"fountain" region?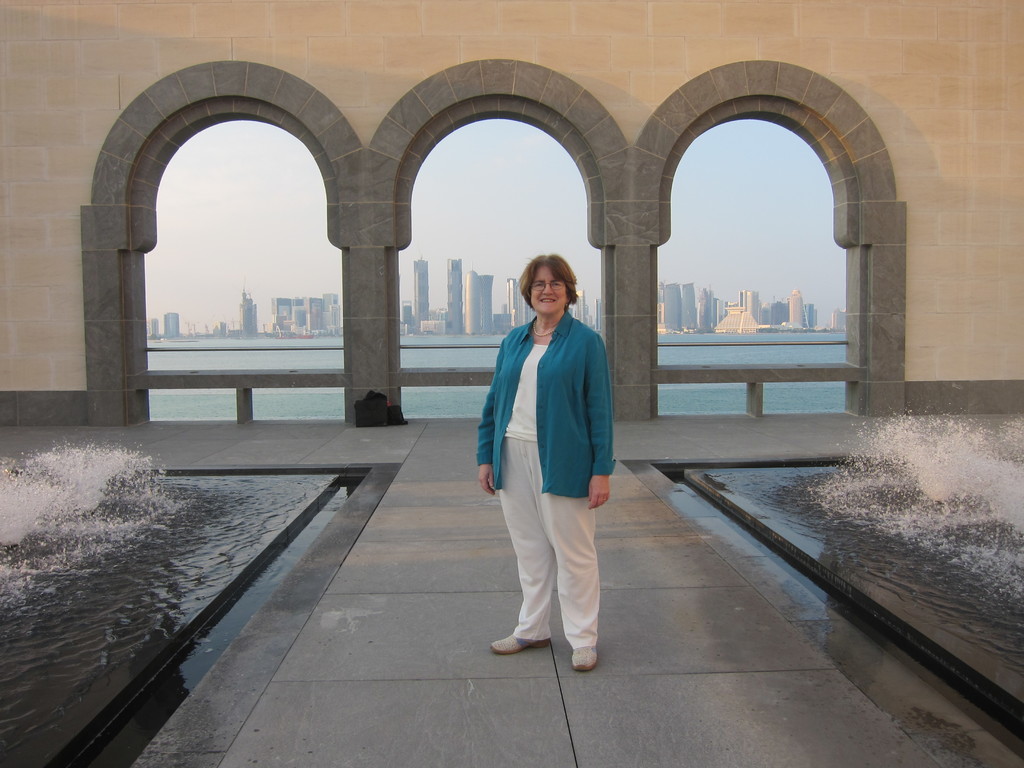
0/435/375/767
